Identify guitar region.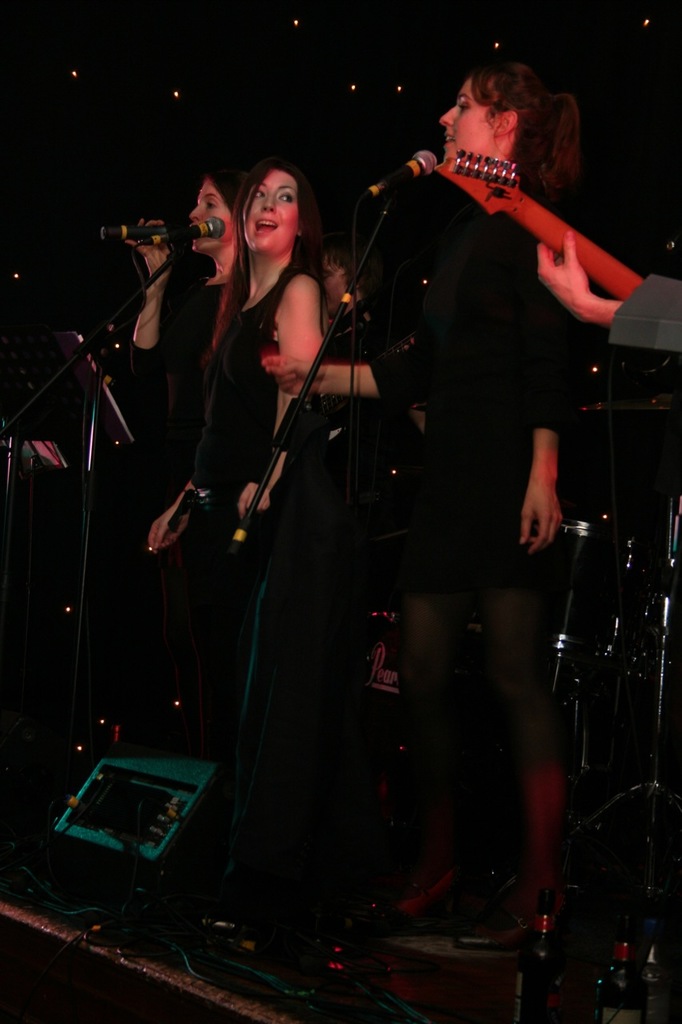
Region: (344, 111, 640, 378).
